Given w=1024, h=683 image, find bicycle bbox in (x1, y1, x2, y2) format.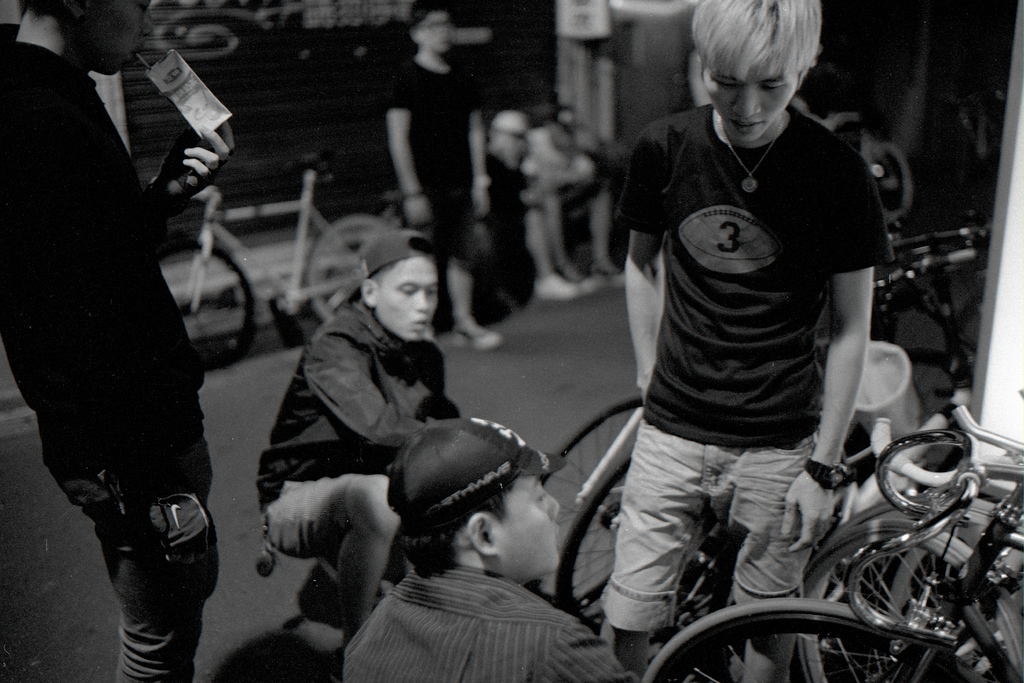
(556, 406, 741, 620).
